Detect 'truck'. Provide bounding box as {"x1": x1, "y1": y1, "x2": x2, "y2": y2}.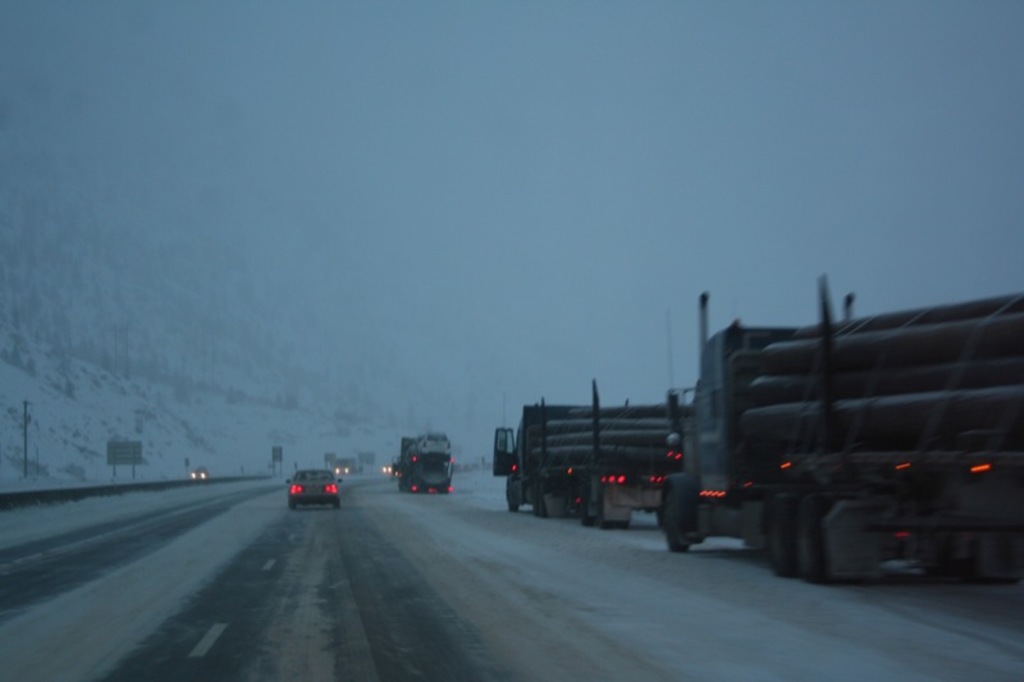
{"x1": 649, "y1": 282, "x2": 1023, "y2": 585}.
